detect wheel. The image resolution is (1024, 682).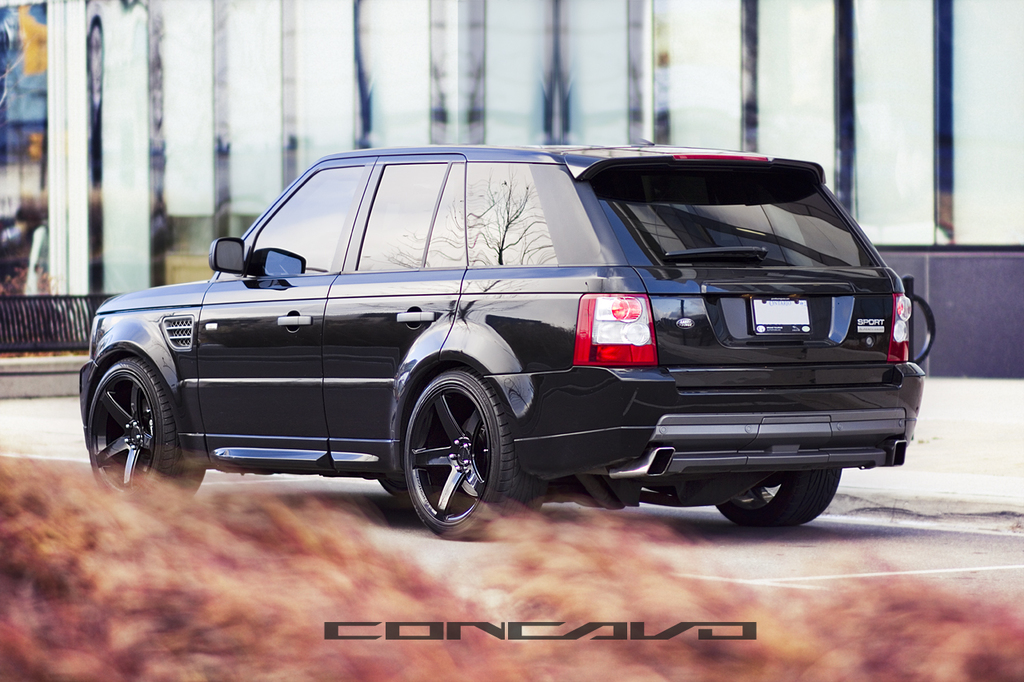
box=[718, 461, 834, 531].
